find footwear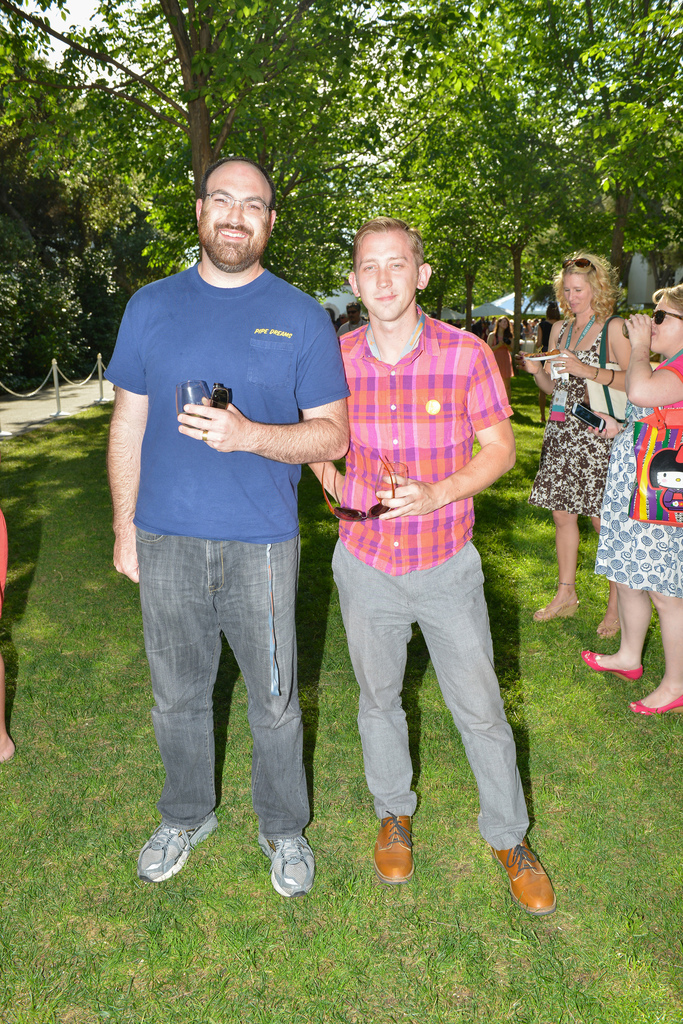
x1=486 y1=833 x2=560 y2=915
